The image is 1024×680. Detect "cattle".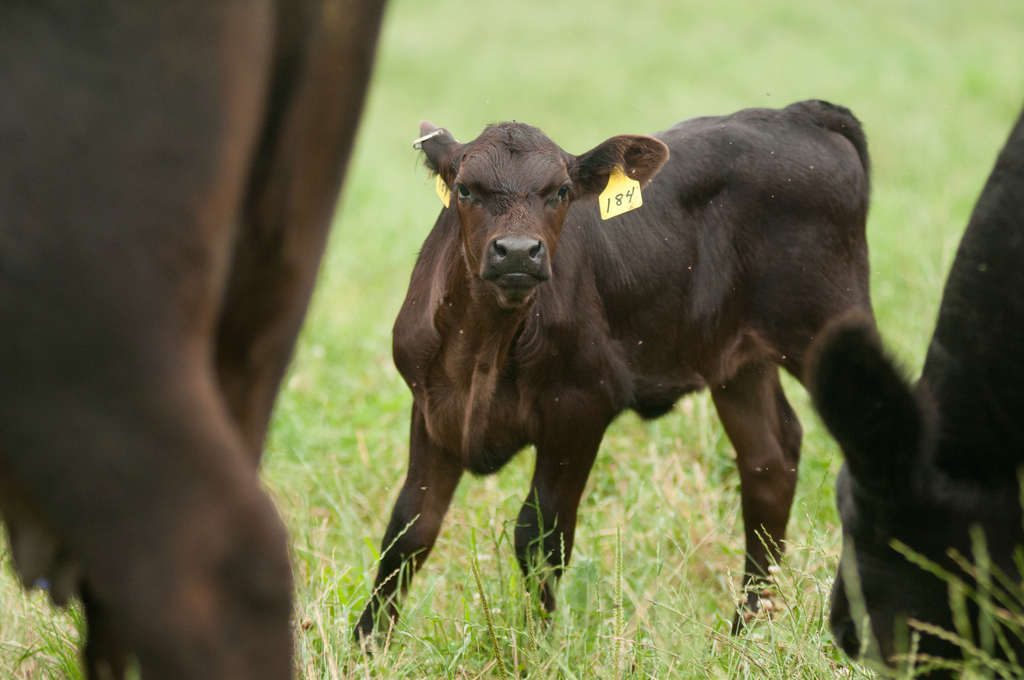
Detection: {"x1": 0, "y1": 0, "x2": 387, "y2": 679}.
